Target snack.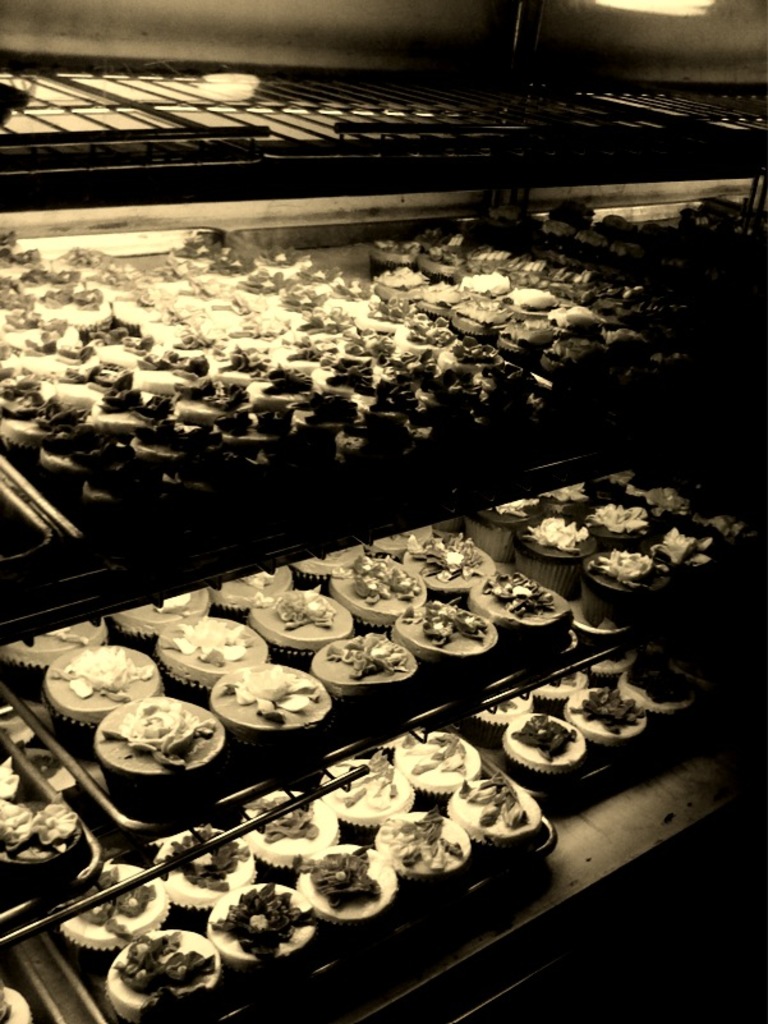
Target region: bbox=(468, 685, 532, 729).
